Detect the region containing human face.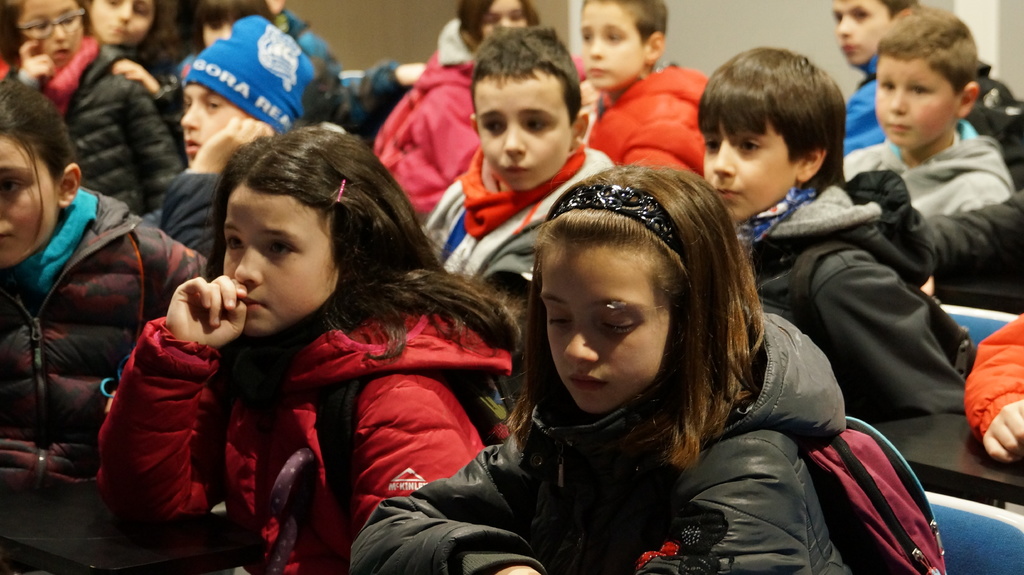
rect(83, 0, 154, 46).
